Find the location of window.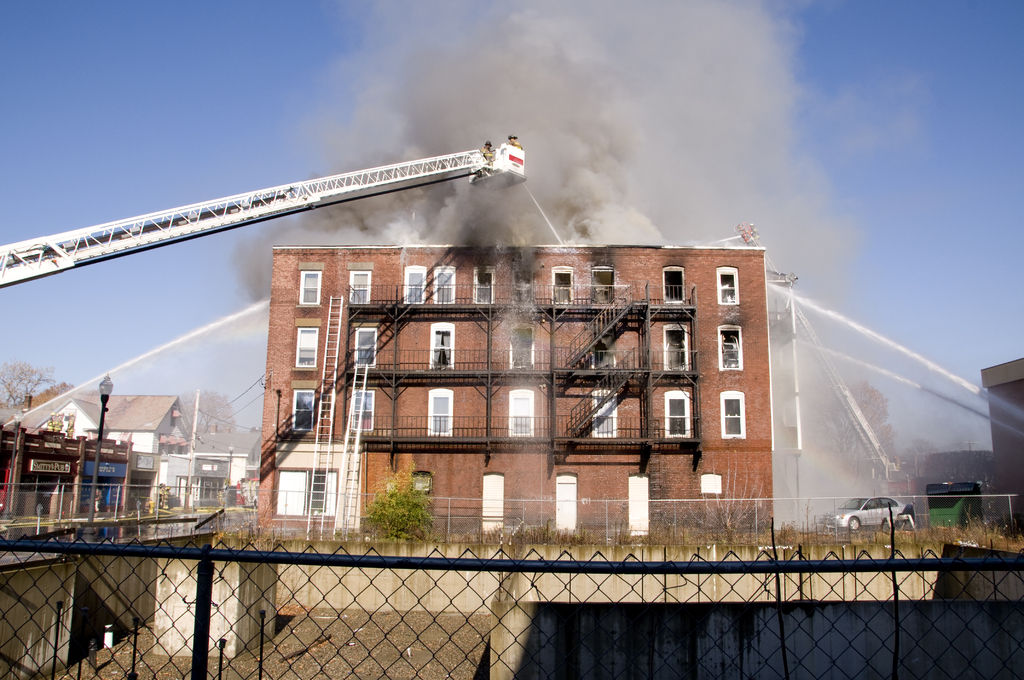
Location: region(352, 328, 378, 368).
